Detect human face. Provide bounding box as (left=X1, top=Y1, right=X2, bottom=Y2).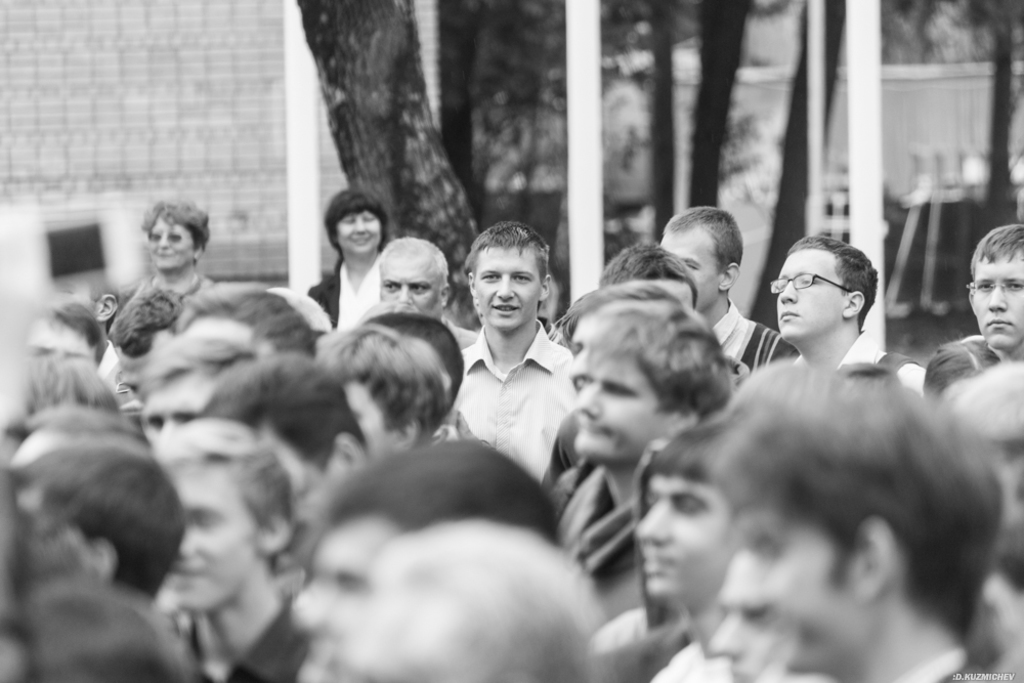
(left=331, top=211, right=380, bottom=251).
